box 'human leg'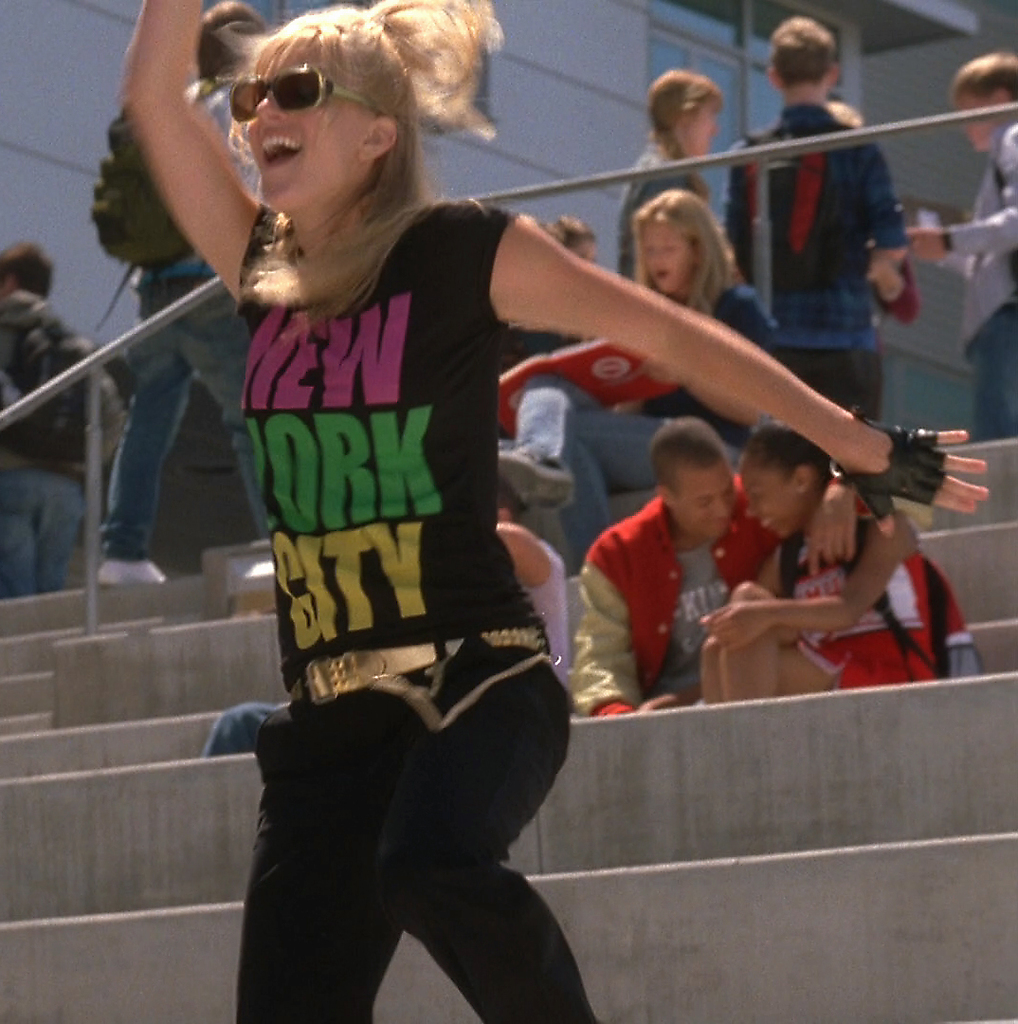
detection(0, 469, 81, 590)
